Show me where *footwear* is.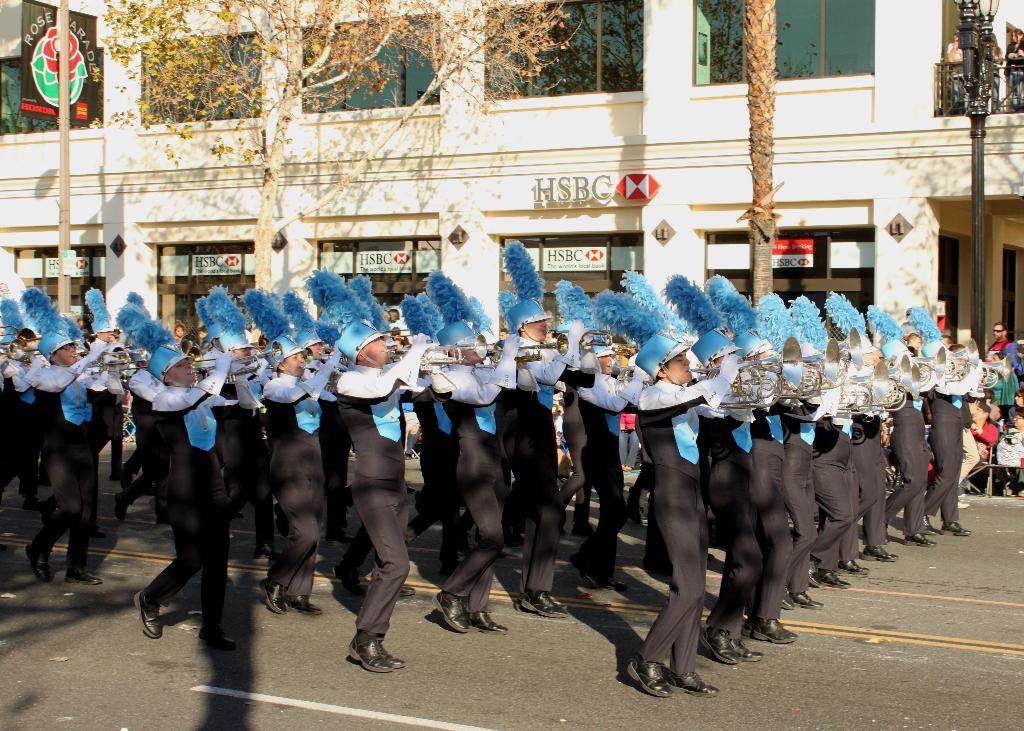
*footwear* is at crop(406, 485, 415, 496).
